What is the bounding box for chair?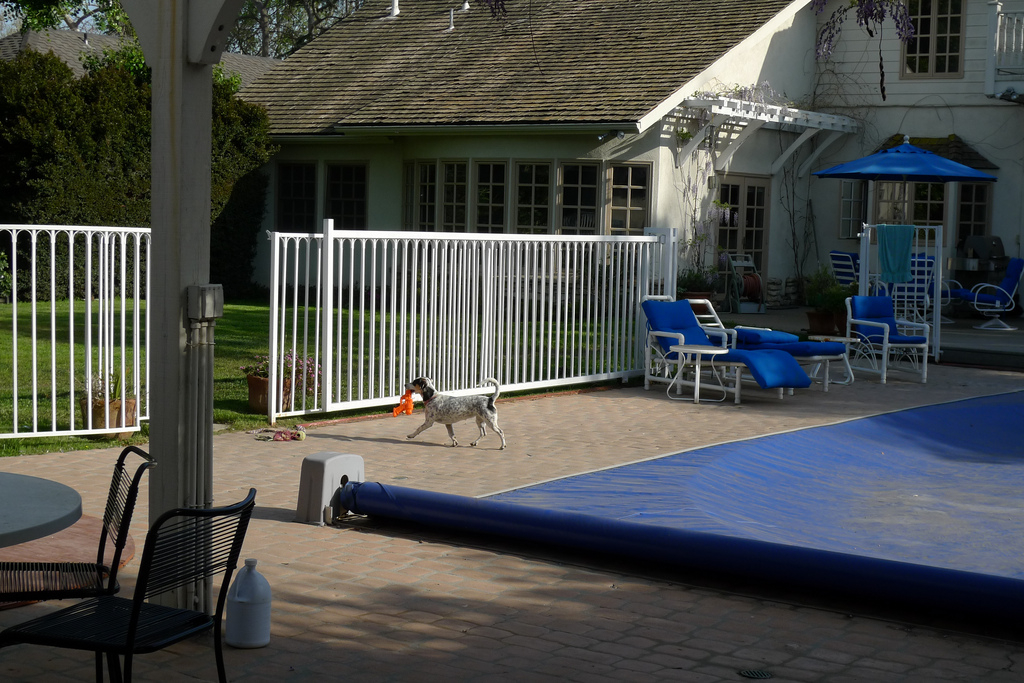
l=906, t=251, r=957, b=324.
